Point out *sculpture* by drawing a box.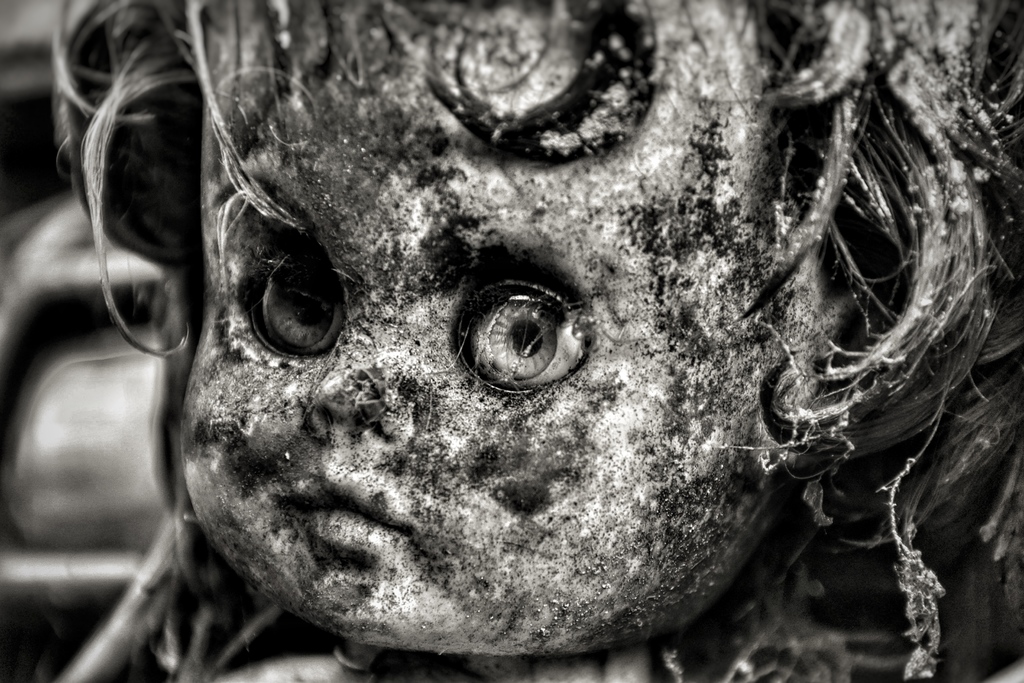
x1=102 y1=3 x2=934 y2=682.
